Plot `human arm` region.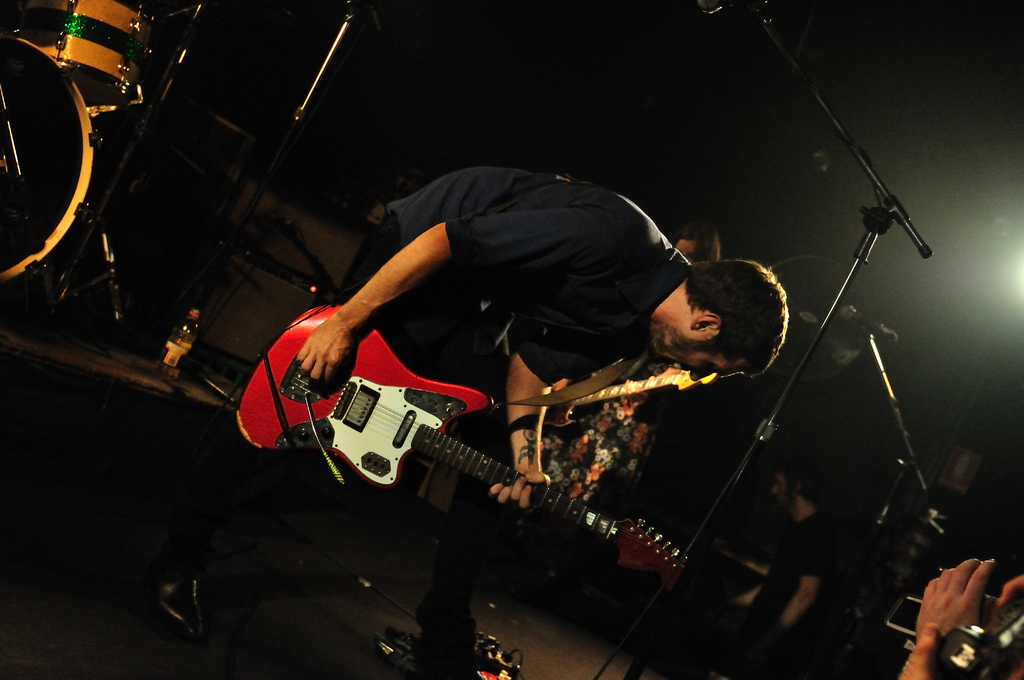
Plotted at {"left": 770, "top": 534, "right": 829, "bottom": 649}.
